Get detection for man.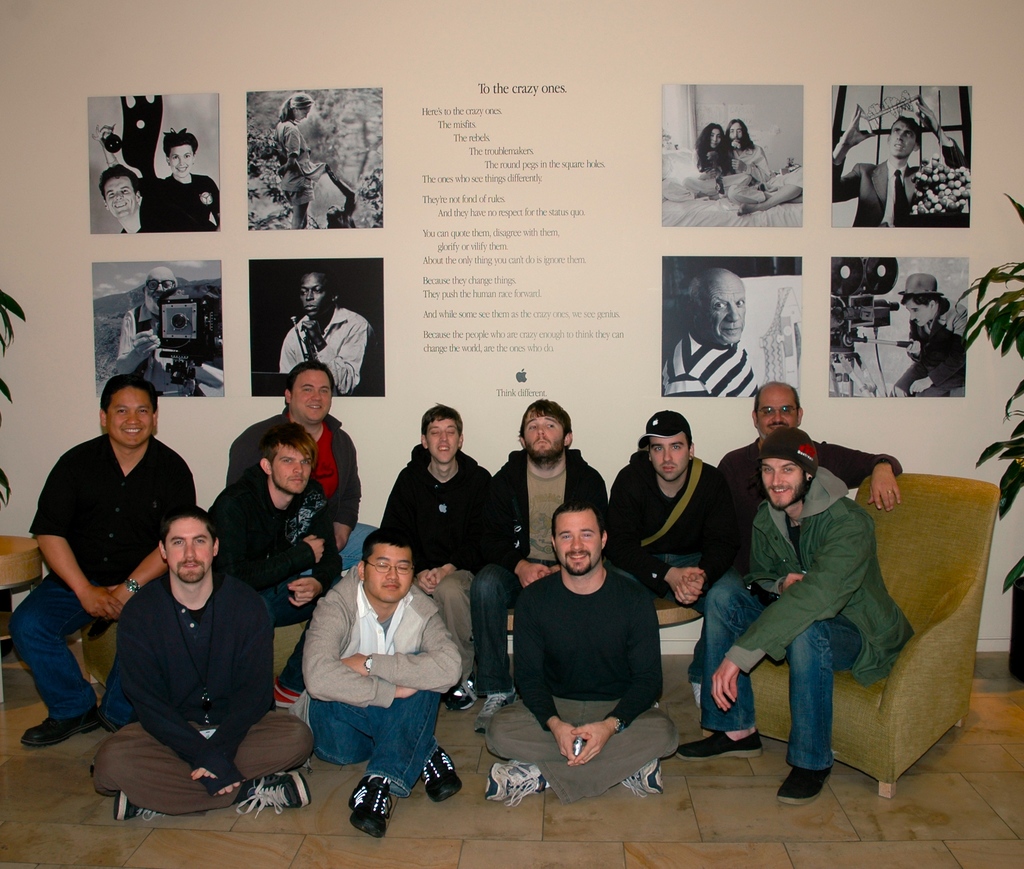
Detection: (607,410,734,713).
